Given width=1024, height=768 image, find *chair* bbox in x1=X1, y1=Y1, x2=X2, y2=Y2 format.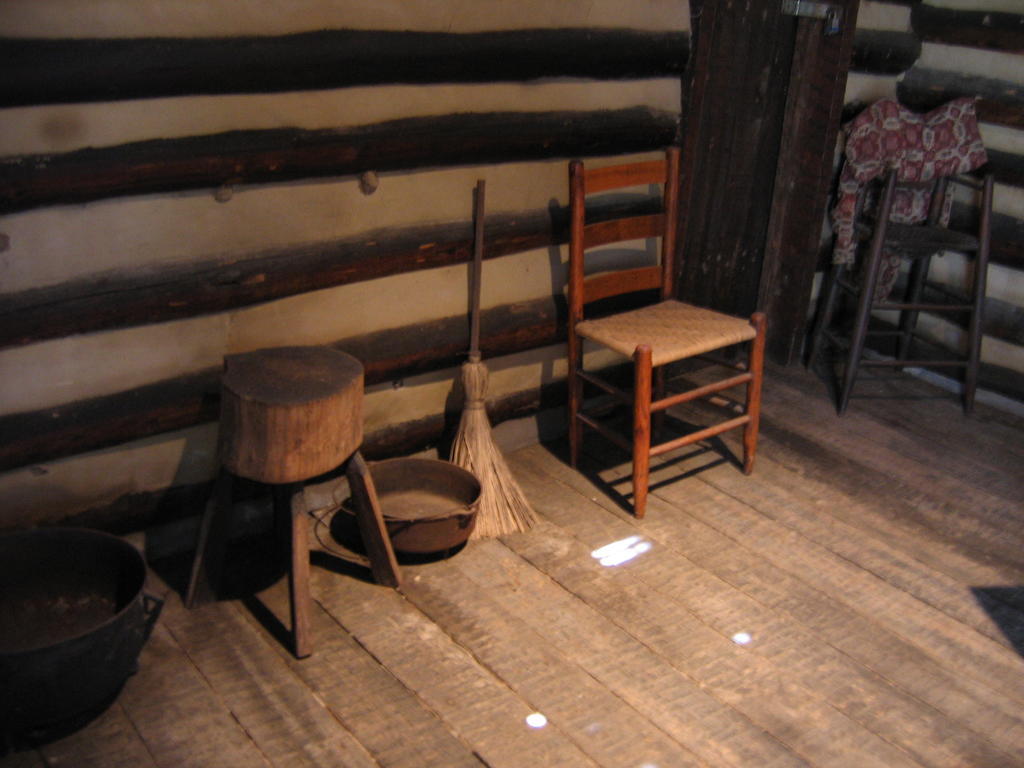
x1=804, y1=96, x2=991, y2=424.
